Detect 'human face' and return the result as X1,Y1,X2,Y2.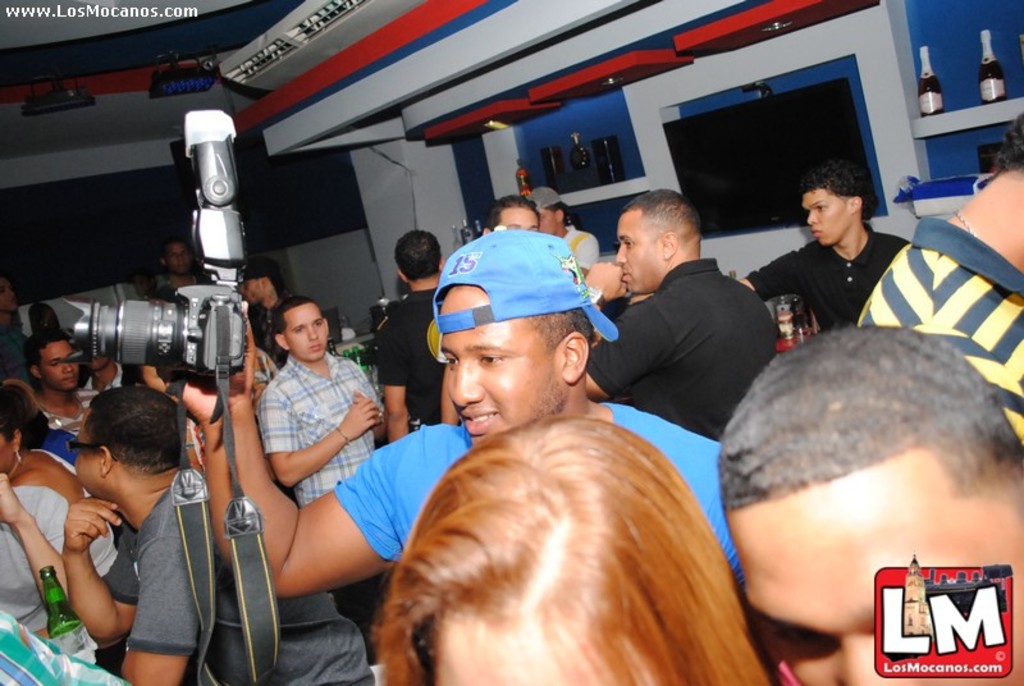
504,205,535,225.
